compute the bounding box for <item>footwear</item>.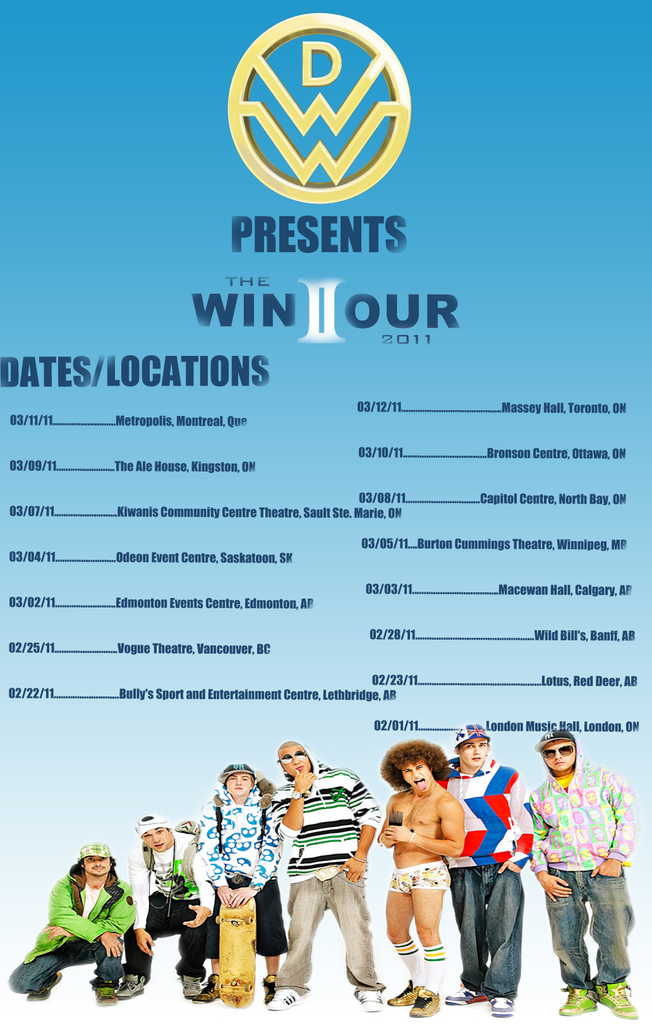
<box>358,986,381,1009</box>.
